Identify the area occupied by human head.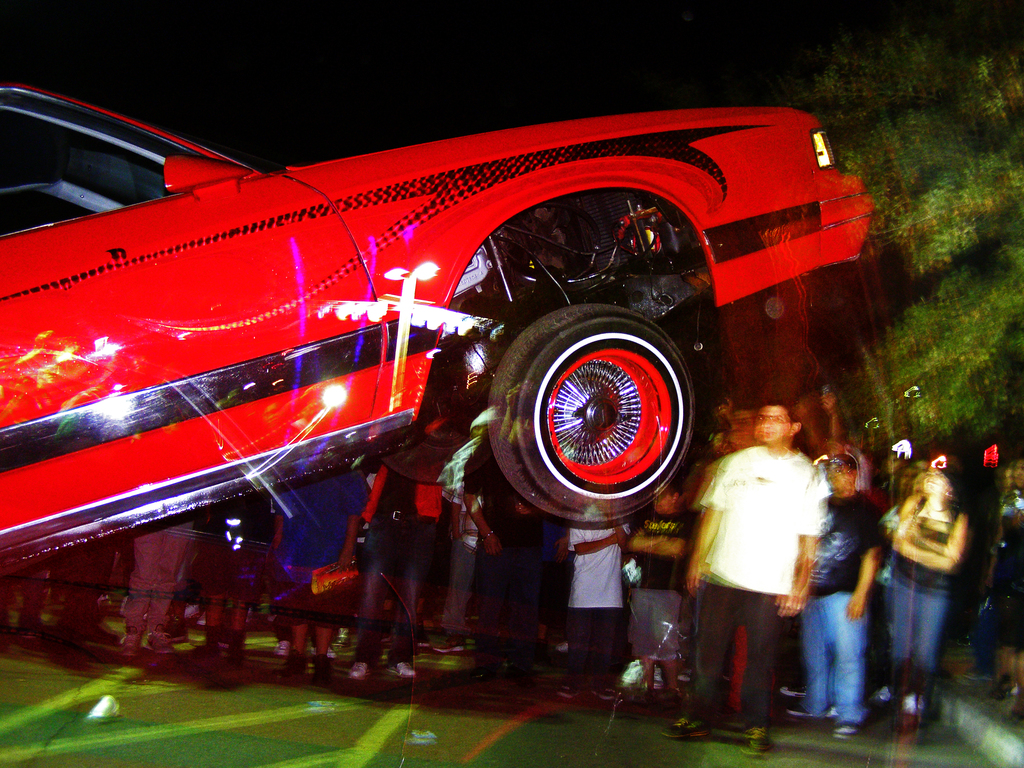
Area: bbox(920, 460, 955, 501).
